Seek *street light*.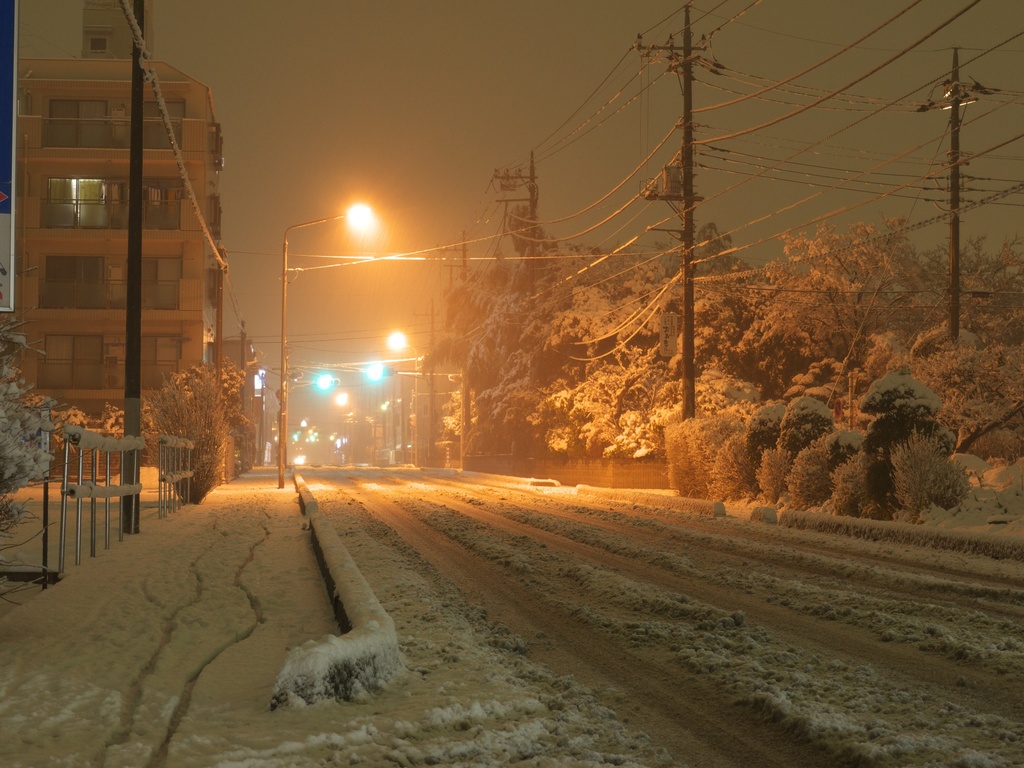
detection(388, 328, 422, 468).
